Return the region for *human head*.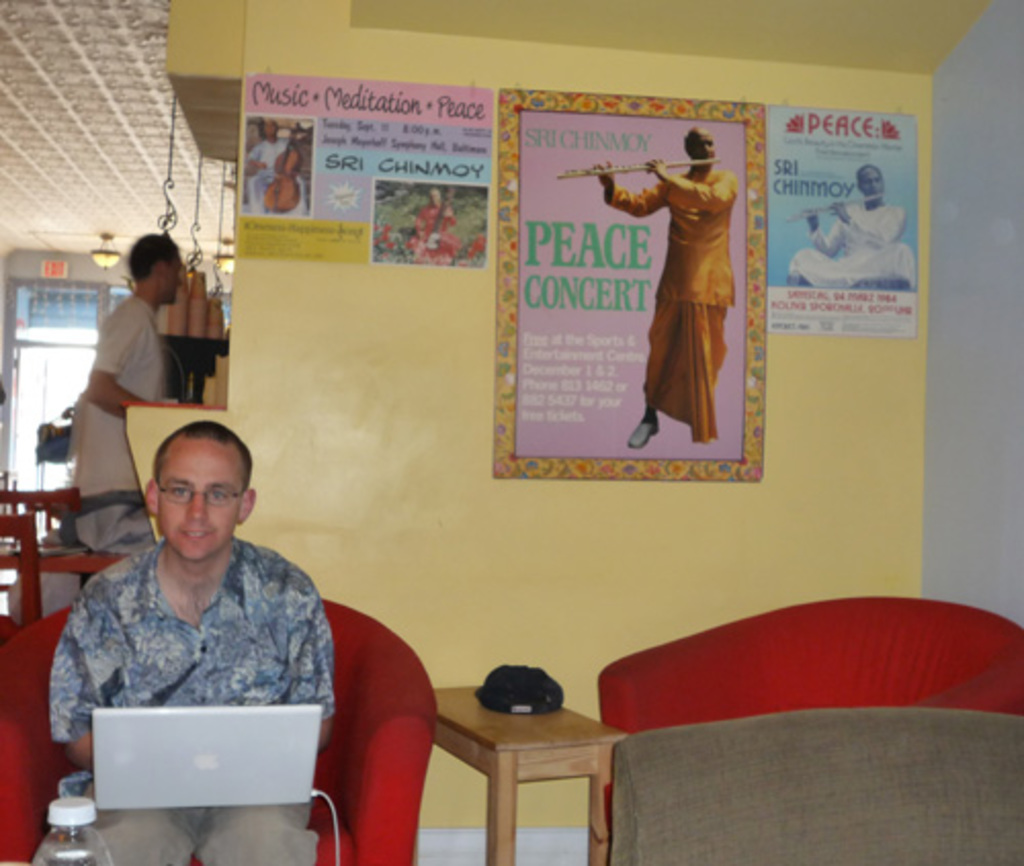
bbox(856, 160, 883, 194).
